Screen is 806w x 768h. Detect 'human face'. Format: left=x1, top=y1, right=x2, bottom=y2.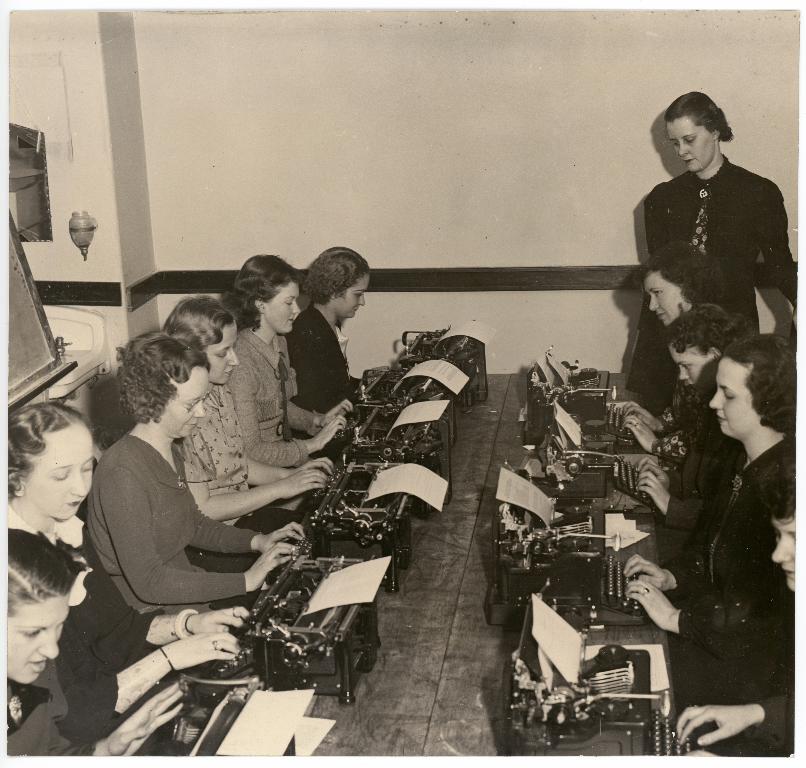
left=265, top=279, right=304, bottom=332.
